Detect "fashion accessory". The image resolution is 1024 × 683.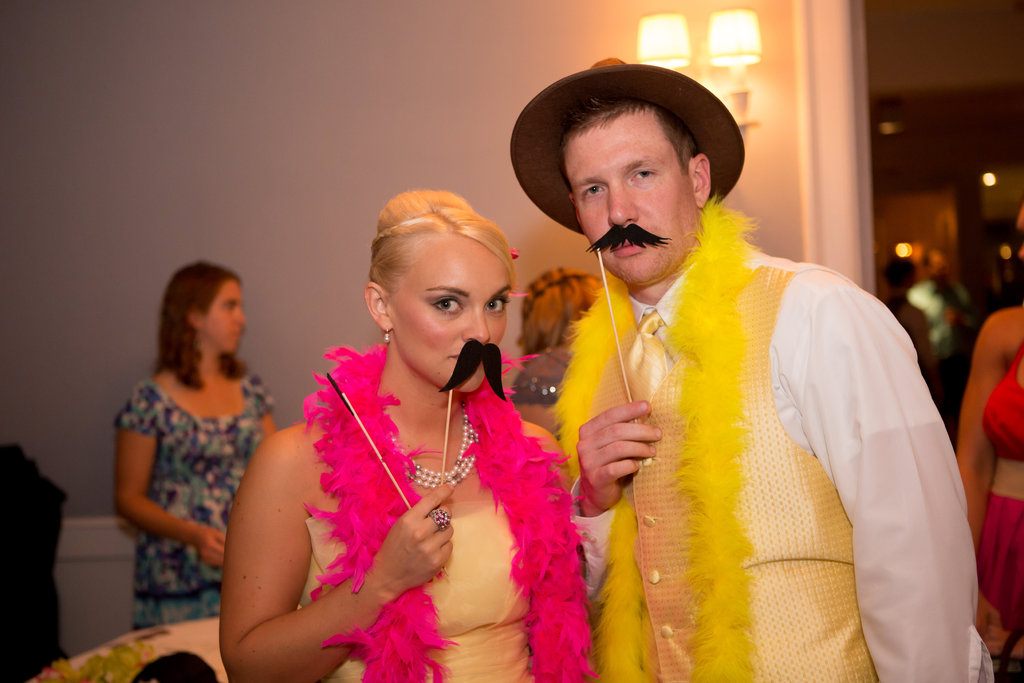
[555, 189, 761, 682].
